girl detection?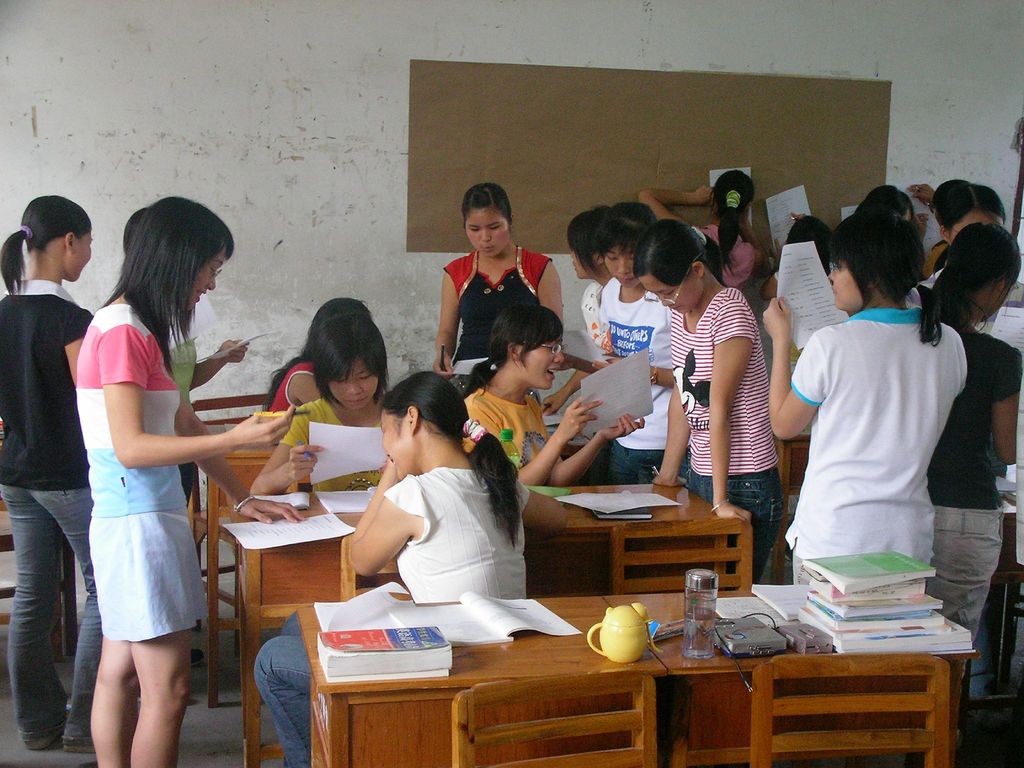
detection(598, 202, 674, 485)
